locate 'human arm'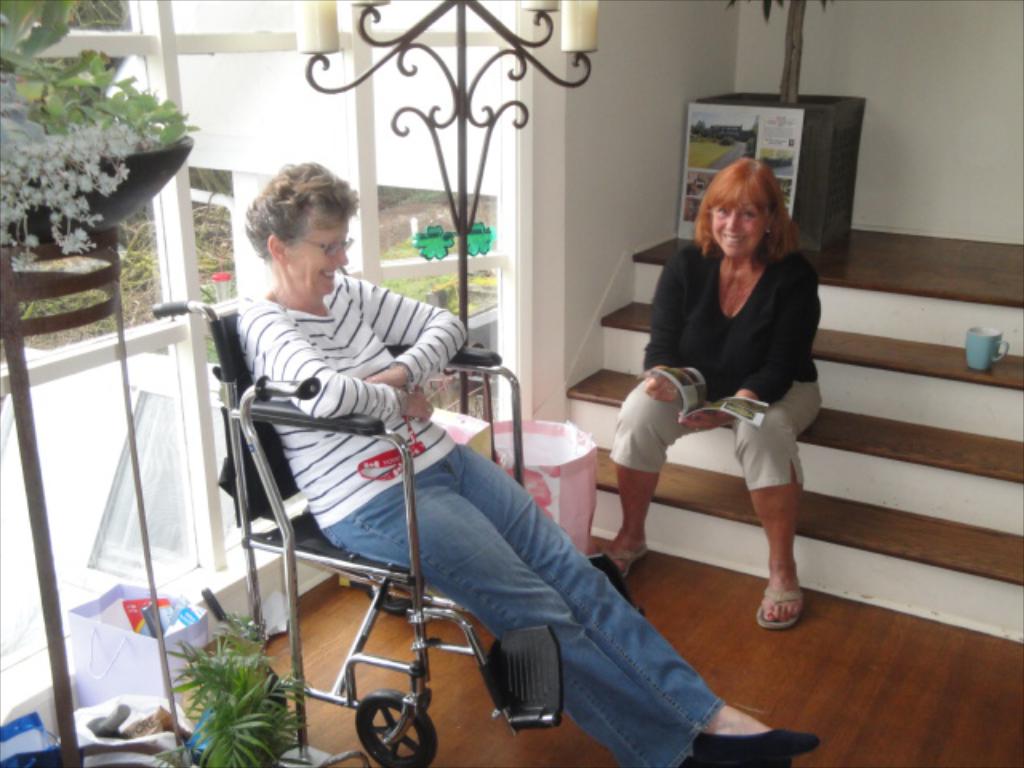
251/304/434/418
